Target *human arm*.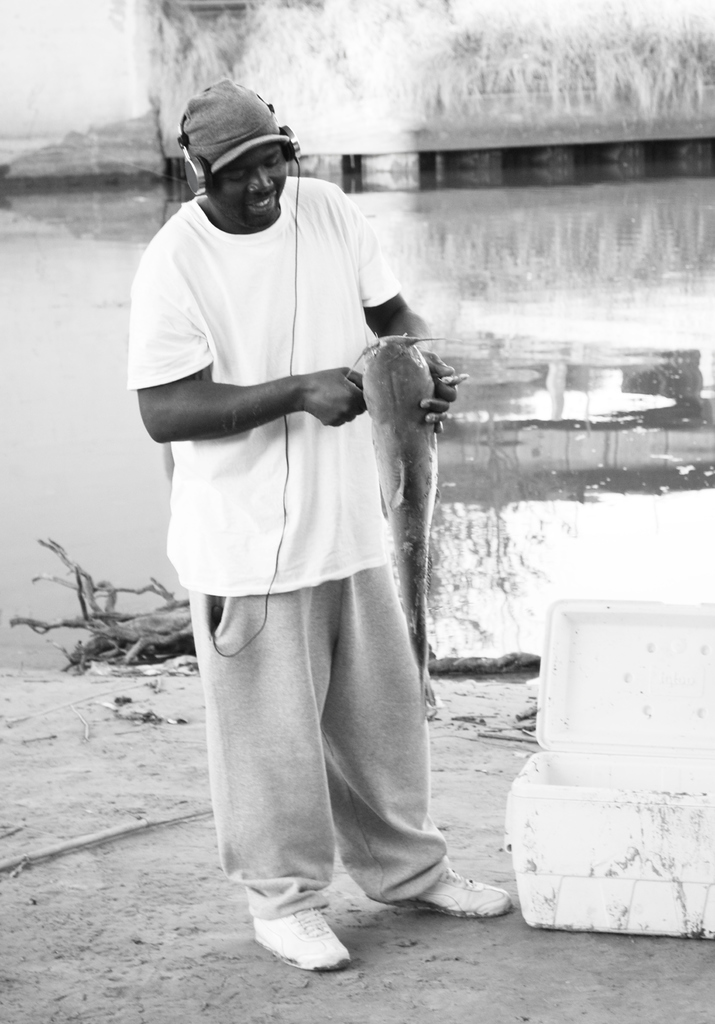
Target region: x1=329 y1=184 x2=465 y2=428.
